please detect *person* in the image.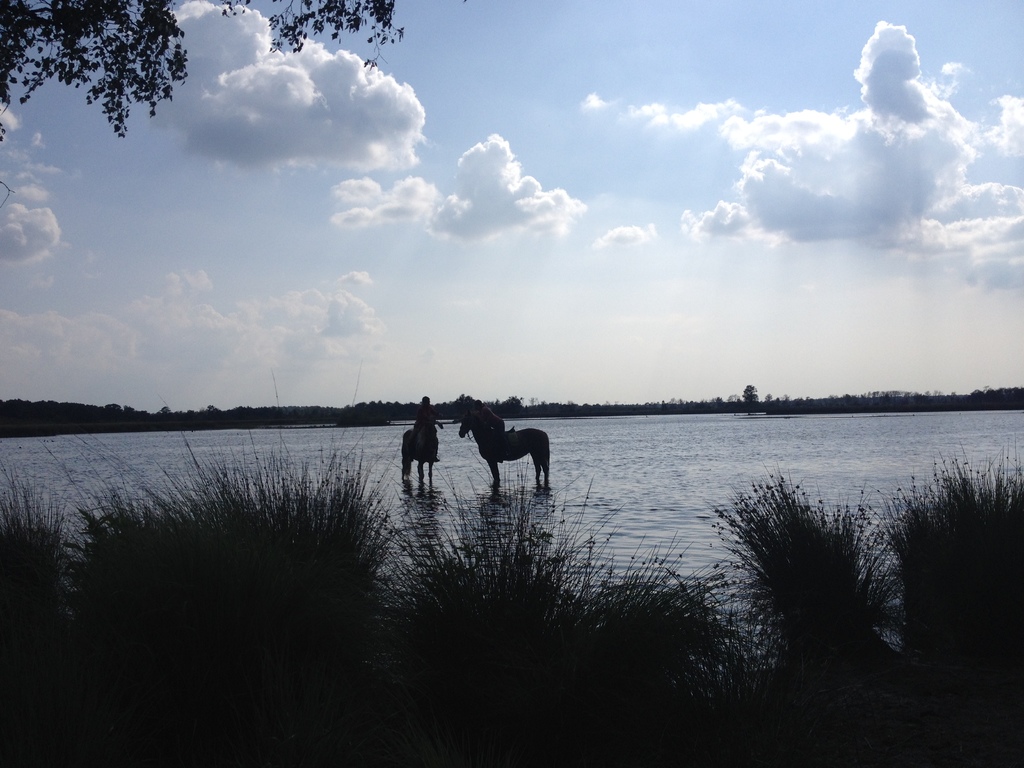
[left=476, top=402, right=506, bottom=436].
